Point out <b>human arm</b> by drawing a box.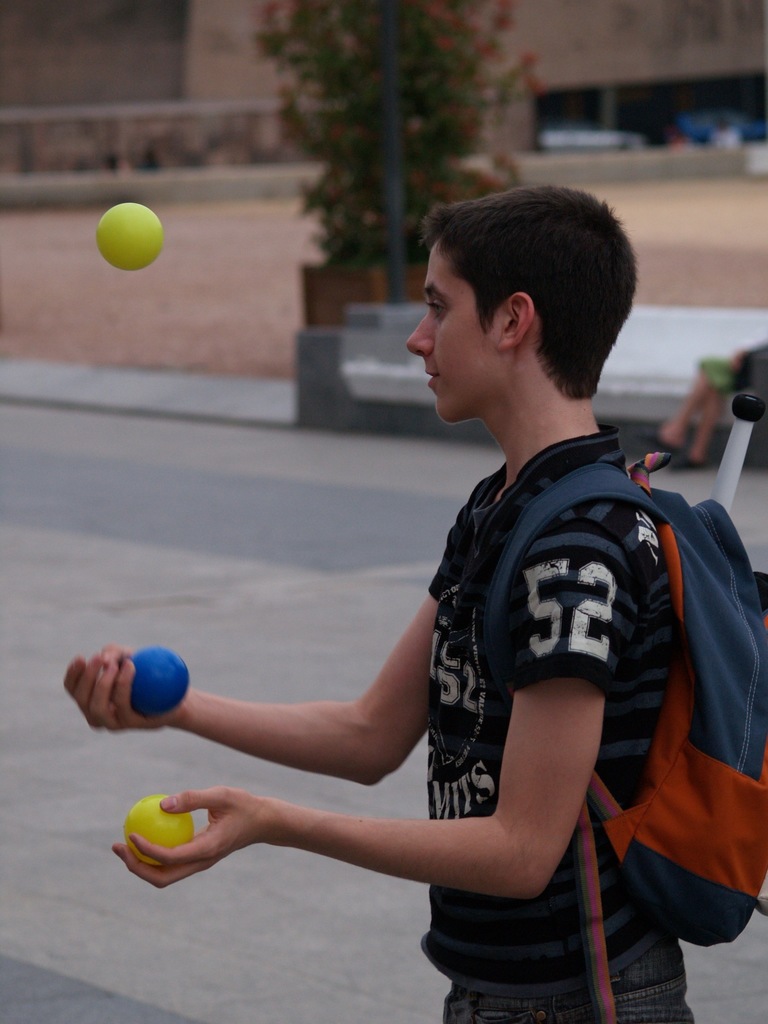
163:586:643:935.
